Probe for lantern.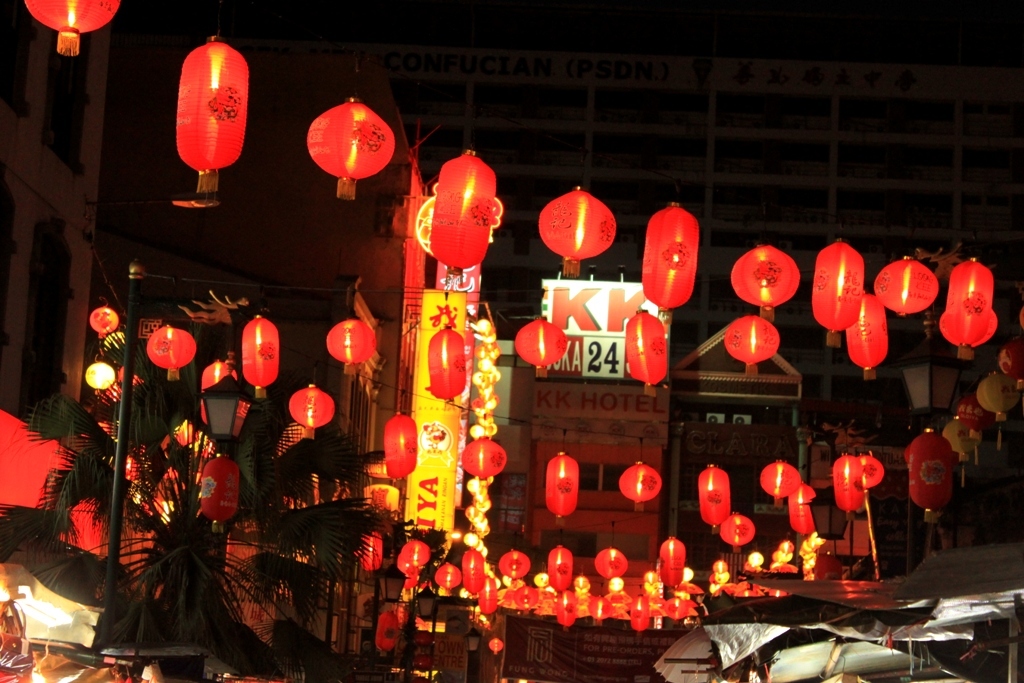
Probe result: 853,299,888,368.
